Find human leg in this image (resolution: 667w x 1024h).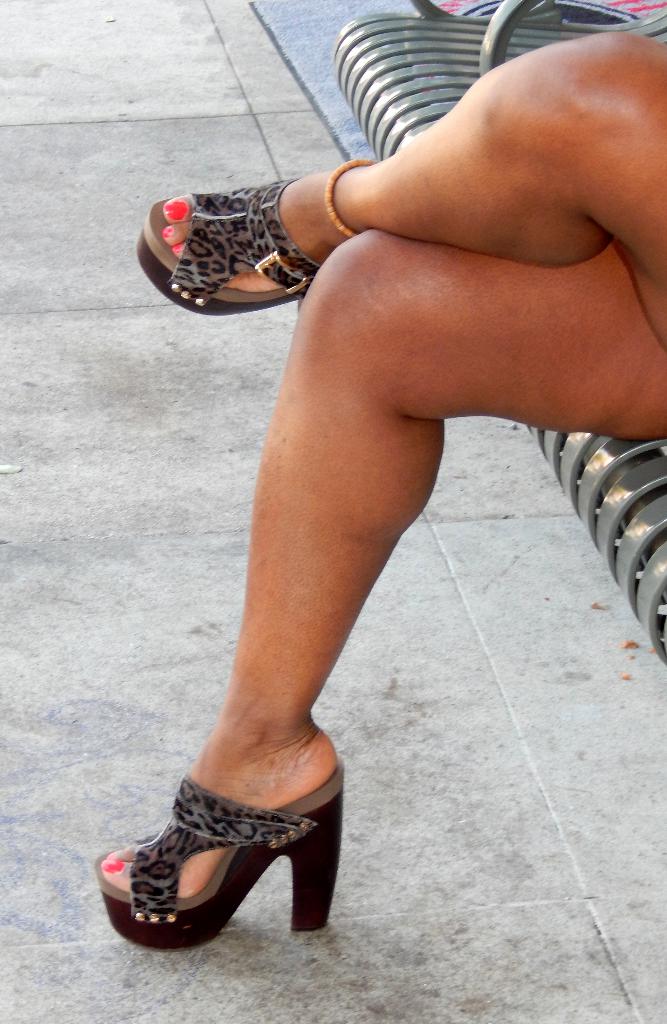
[88,219,666,906].
